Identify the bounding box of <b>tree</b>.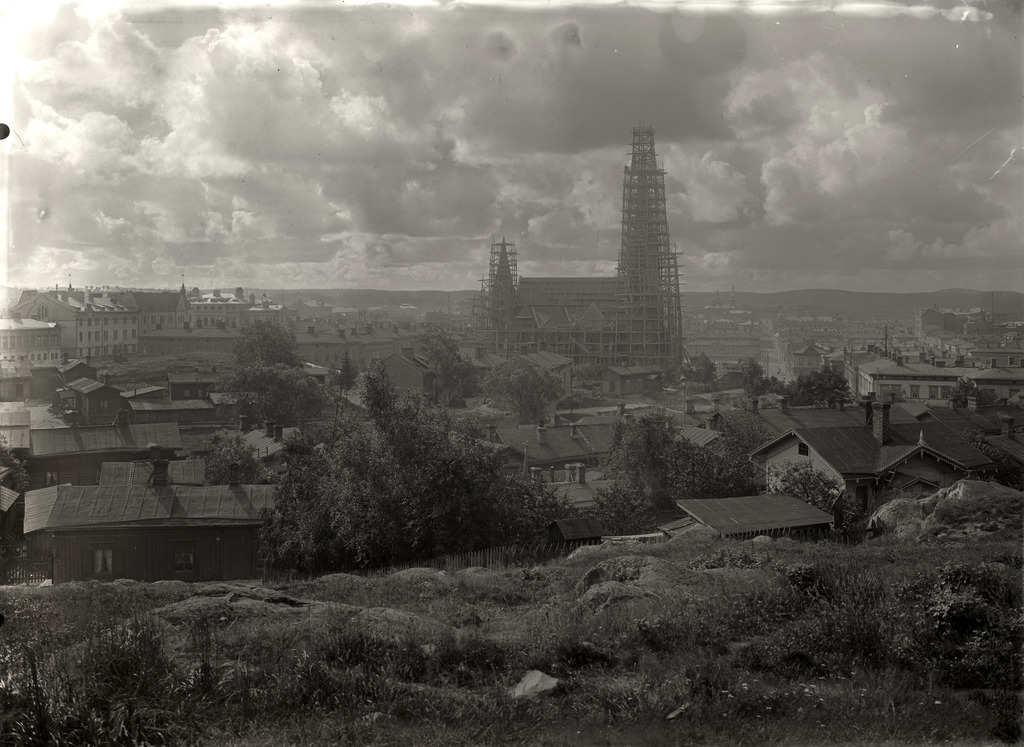
locate(252, 431, 340, 586).
